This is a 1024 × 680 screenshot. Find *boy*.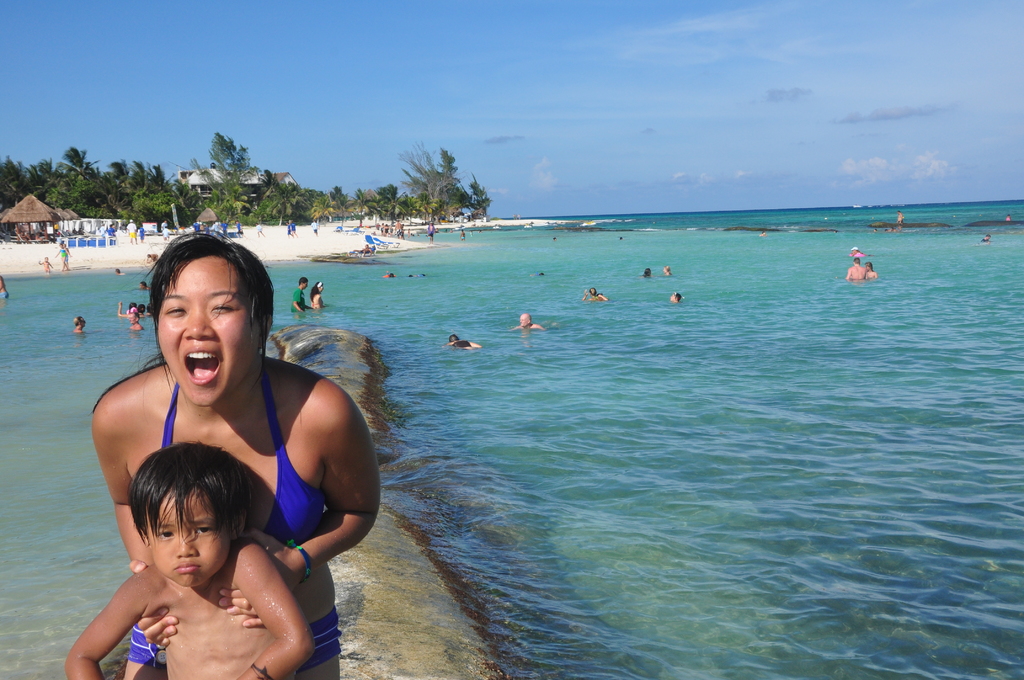
Bounding box: [846,257,866,282].
